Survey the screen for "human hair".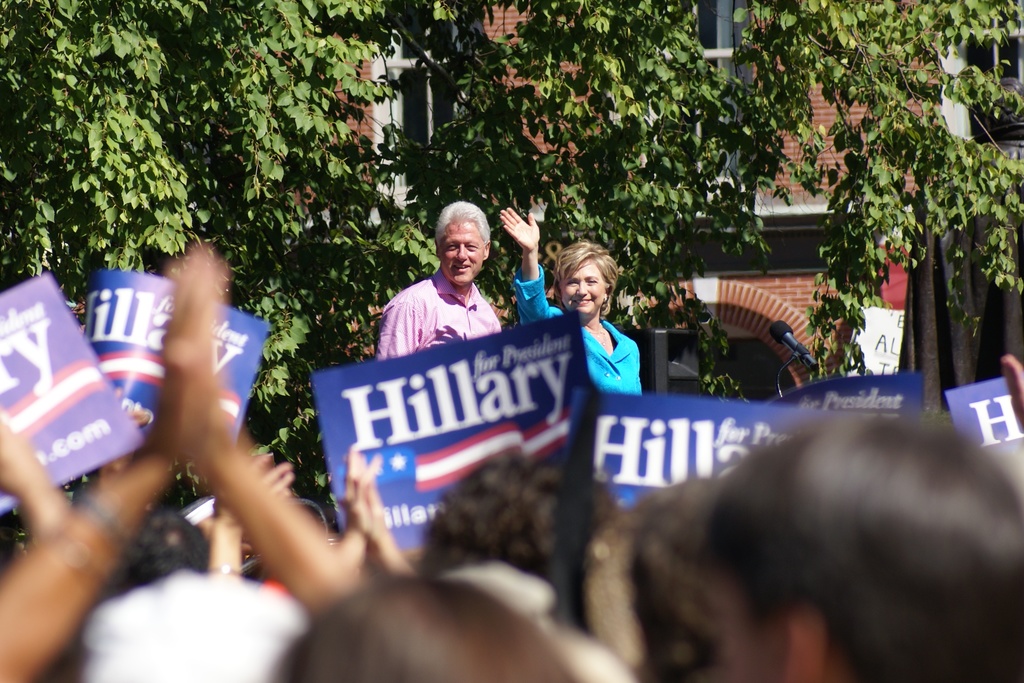
Survey found: box=[431, 199, 490, 248].
